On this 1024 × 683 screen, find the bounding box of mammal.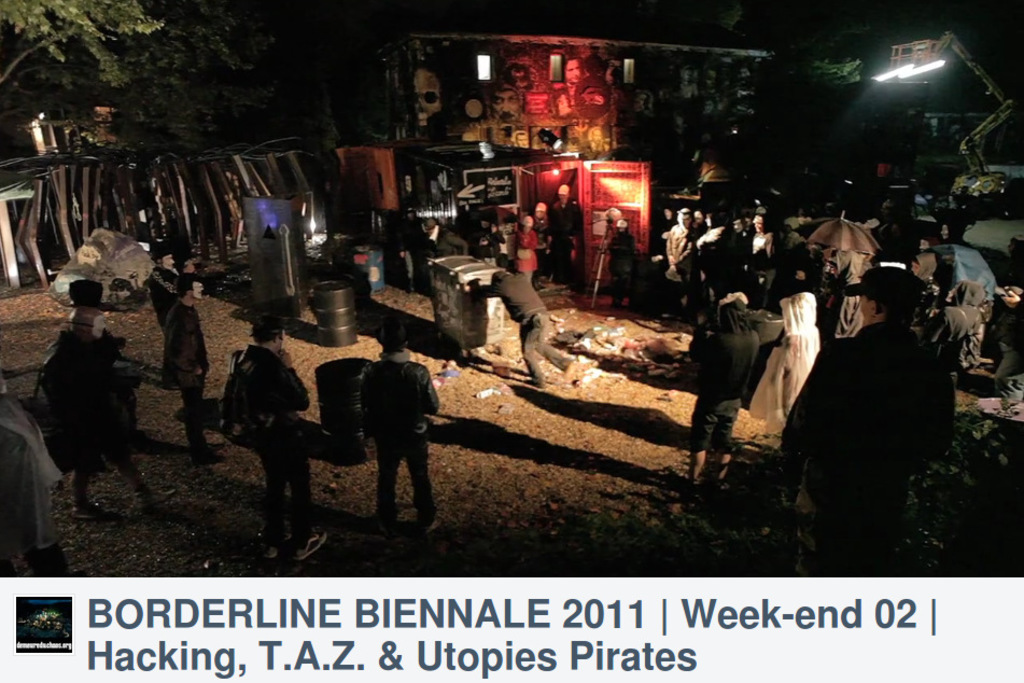
Bounding box: (x1=20, y1=274, x2=131, y2=492).
